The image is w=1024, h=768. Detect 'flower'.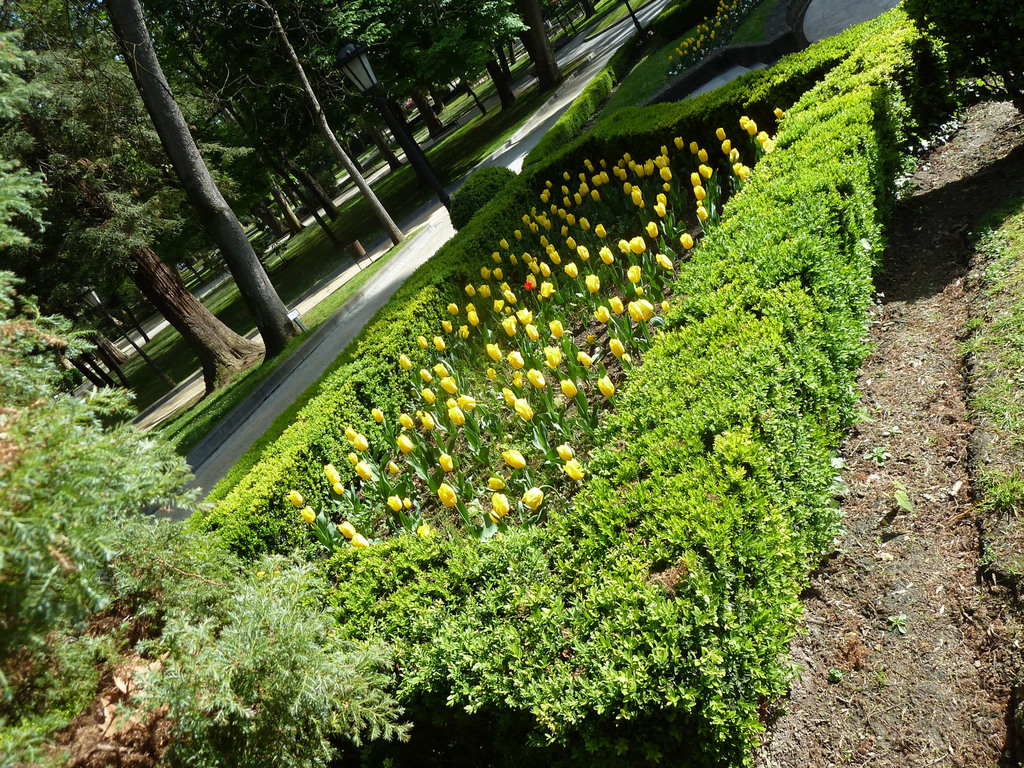
Detection: (left=661, top=147, right=669, bottom=152).
